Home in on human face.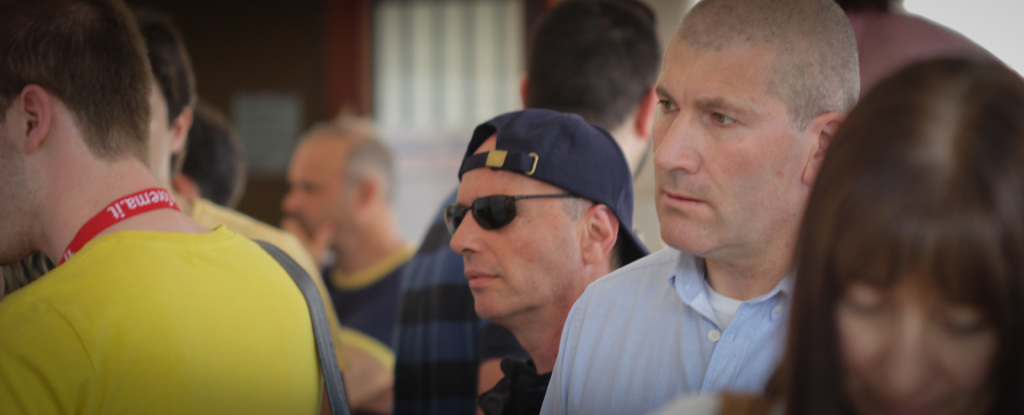
Homed in at x1=842, y1=274, x2=988, y2=414.
